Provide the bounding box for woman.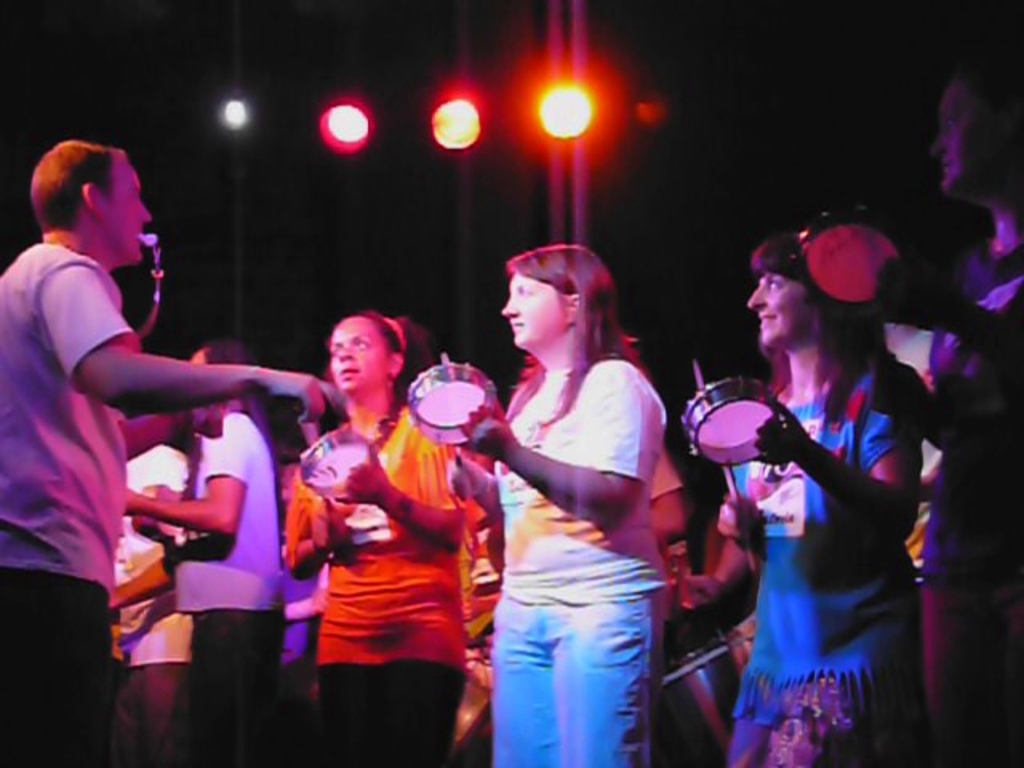
x1=712, y1=229, x2=917, y2=766.
